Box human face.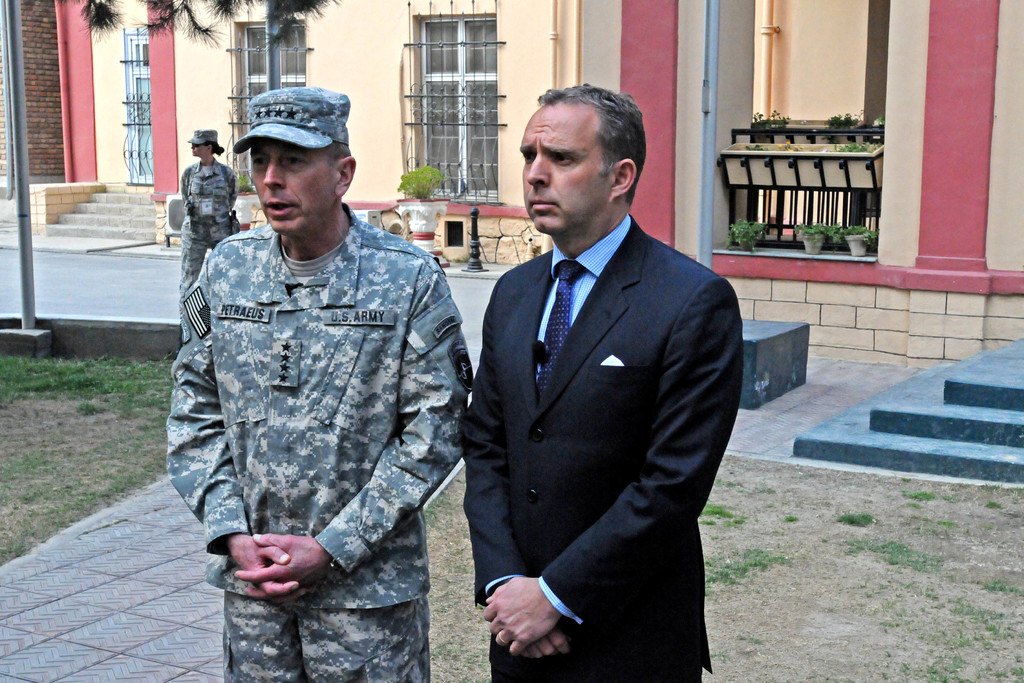
pyautogui.locateOnScreen(191, 143, 214, 160).
